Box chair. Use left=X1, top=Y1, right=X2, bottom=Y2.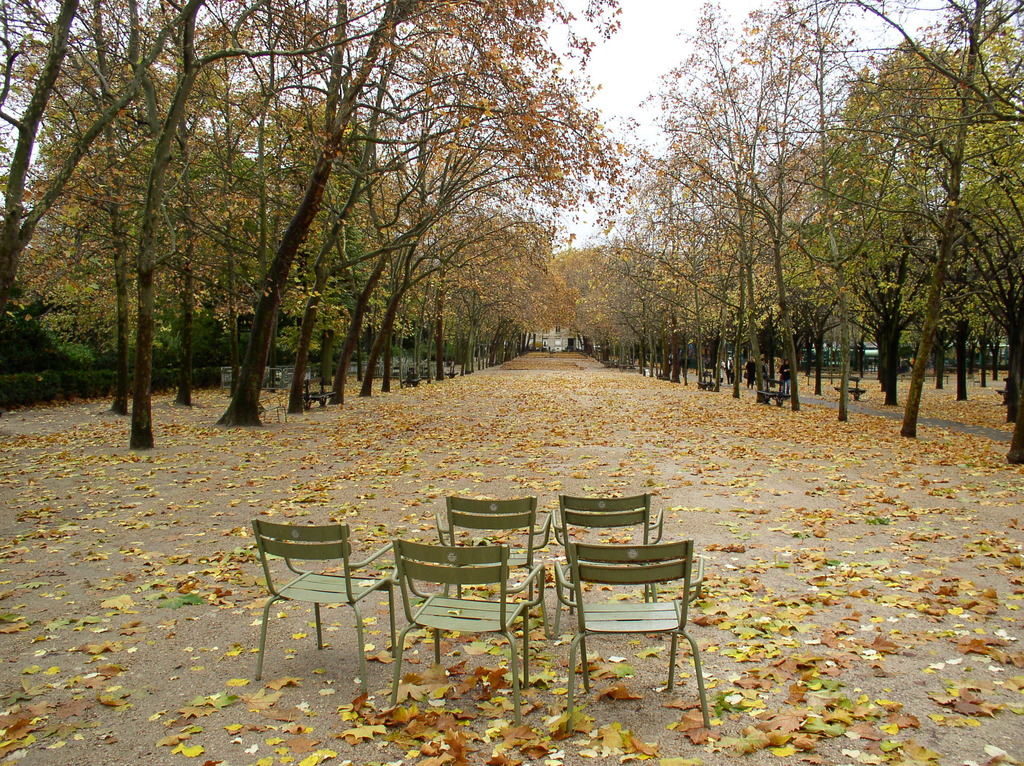
left=548, top=493, right=662, bottom=619.
